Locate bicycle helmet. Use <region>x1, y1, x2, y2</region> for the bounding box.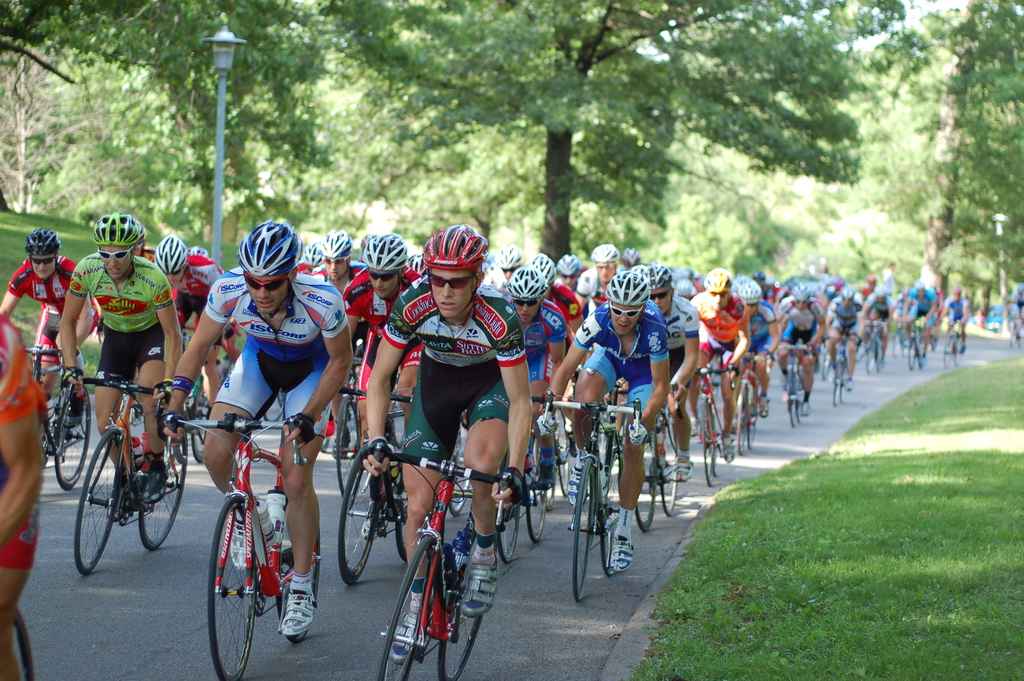
<region>92, 215, 141, 246</region>.
